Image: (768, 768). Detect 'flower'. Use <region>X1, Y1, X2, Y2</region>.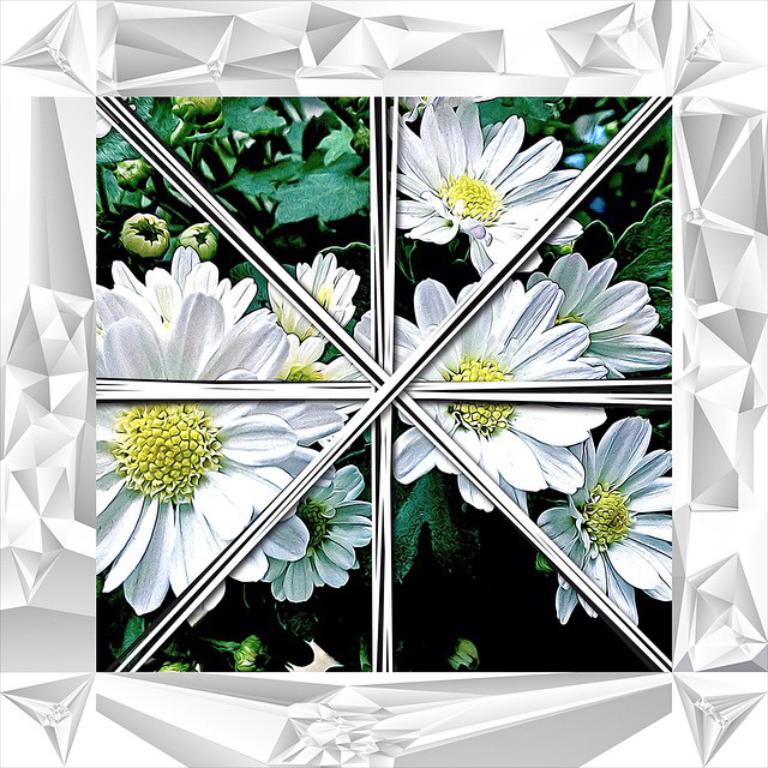
<region>392, 113, 557, 253</region>.
